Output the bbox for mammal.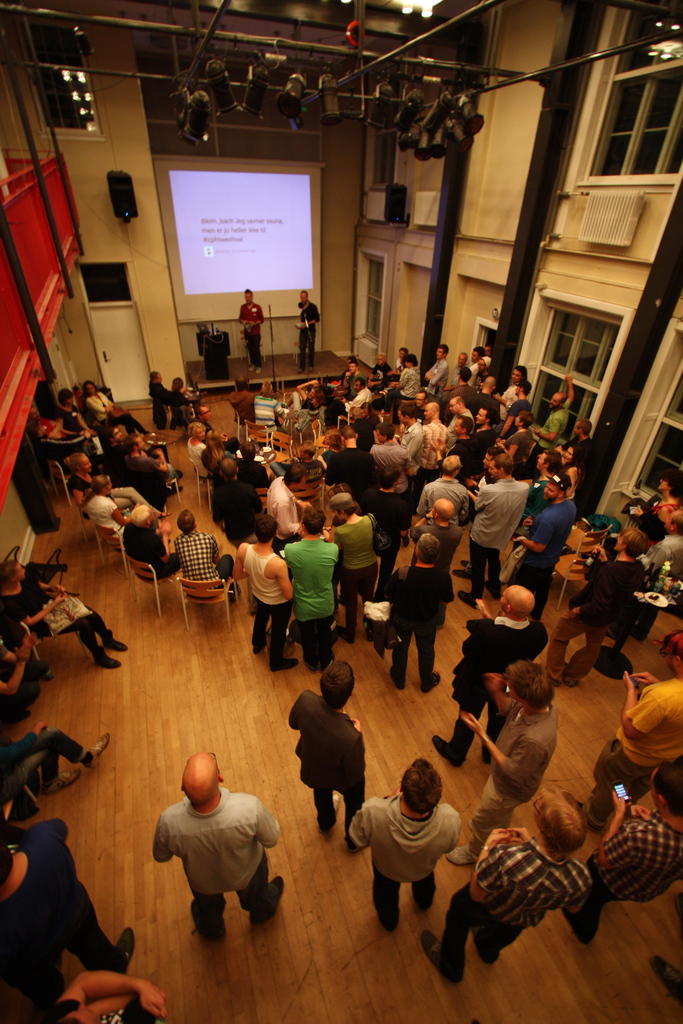
<box>282,500,342,668</box>.
